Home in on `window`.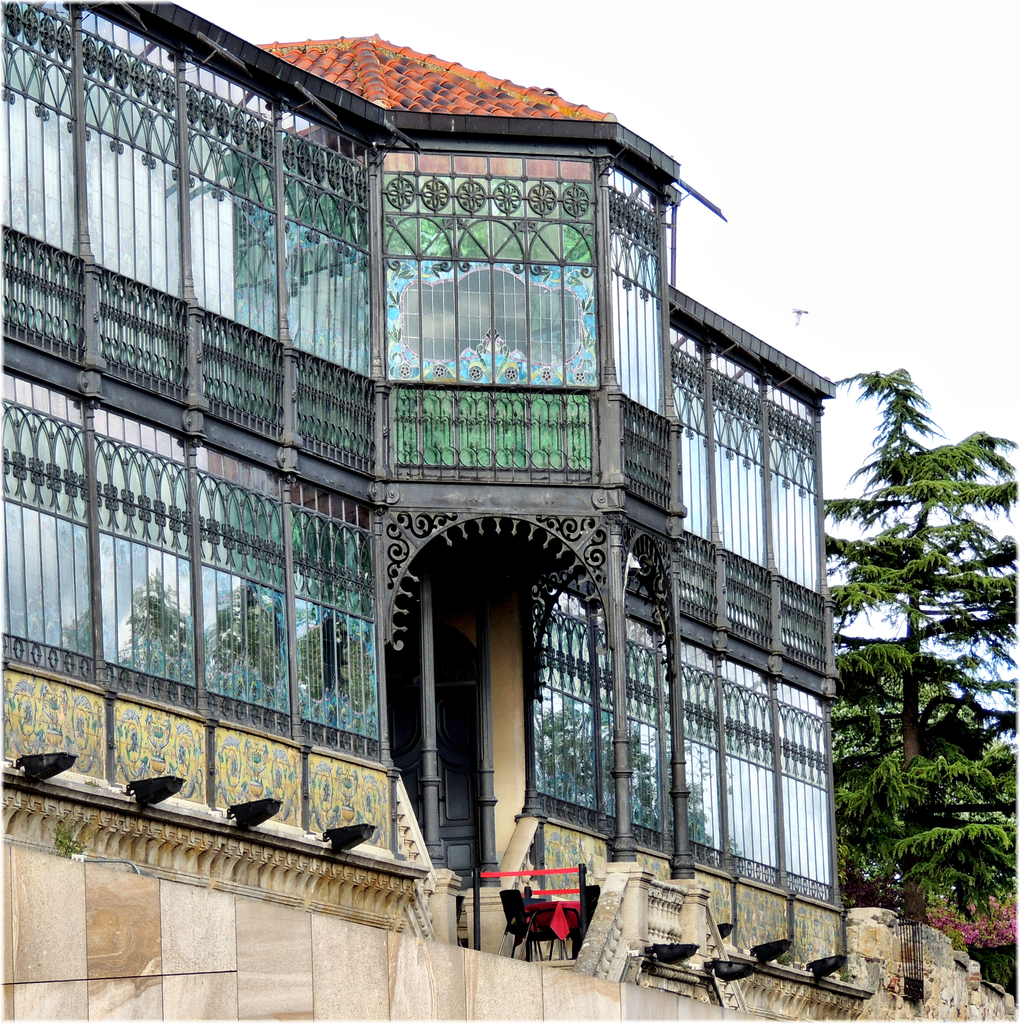
Homed in at [x1=520, y1=534, x2=654, y2=845].
